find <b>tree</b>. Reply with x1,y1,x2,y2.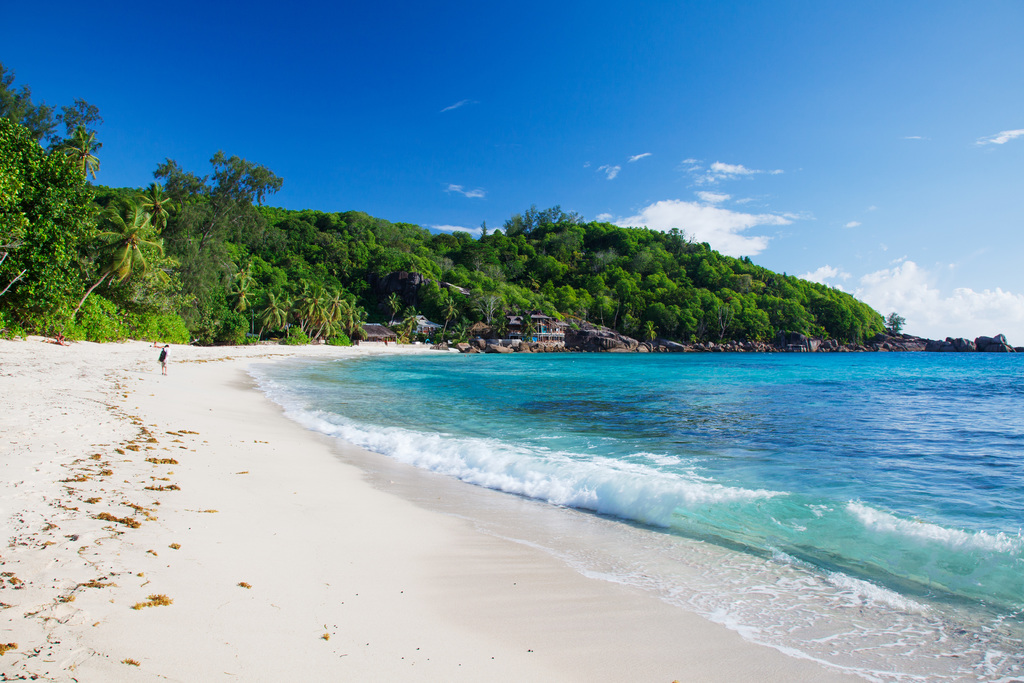
585,248,622,270.
